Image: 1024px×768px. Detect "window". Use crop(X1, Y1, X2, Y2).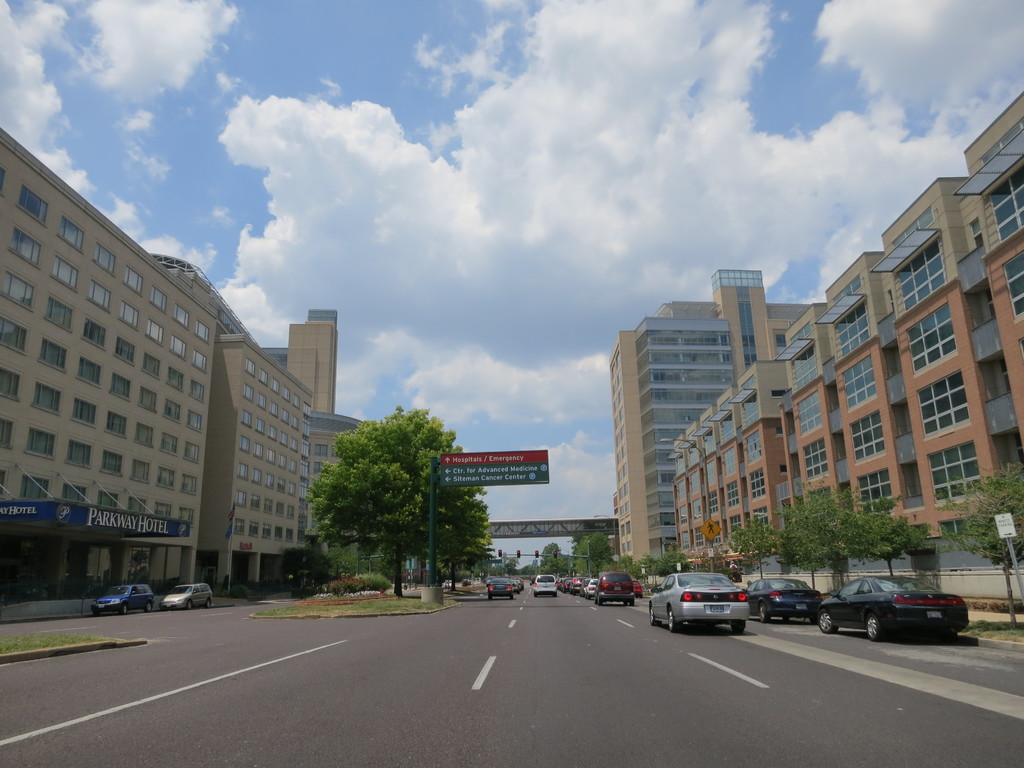
crop(117, 341, 136, 366).
